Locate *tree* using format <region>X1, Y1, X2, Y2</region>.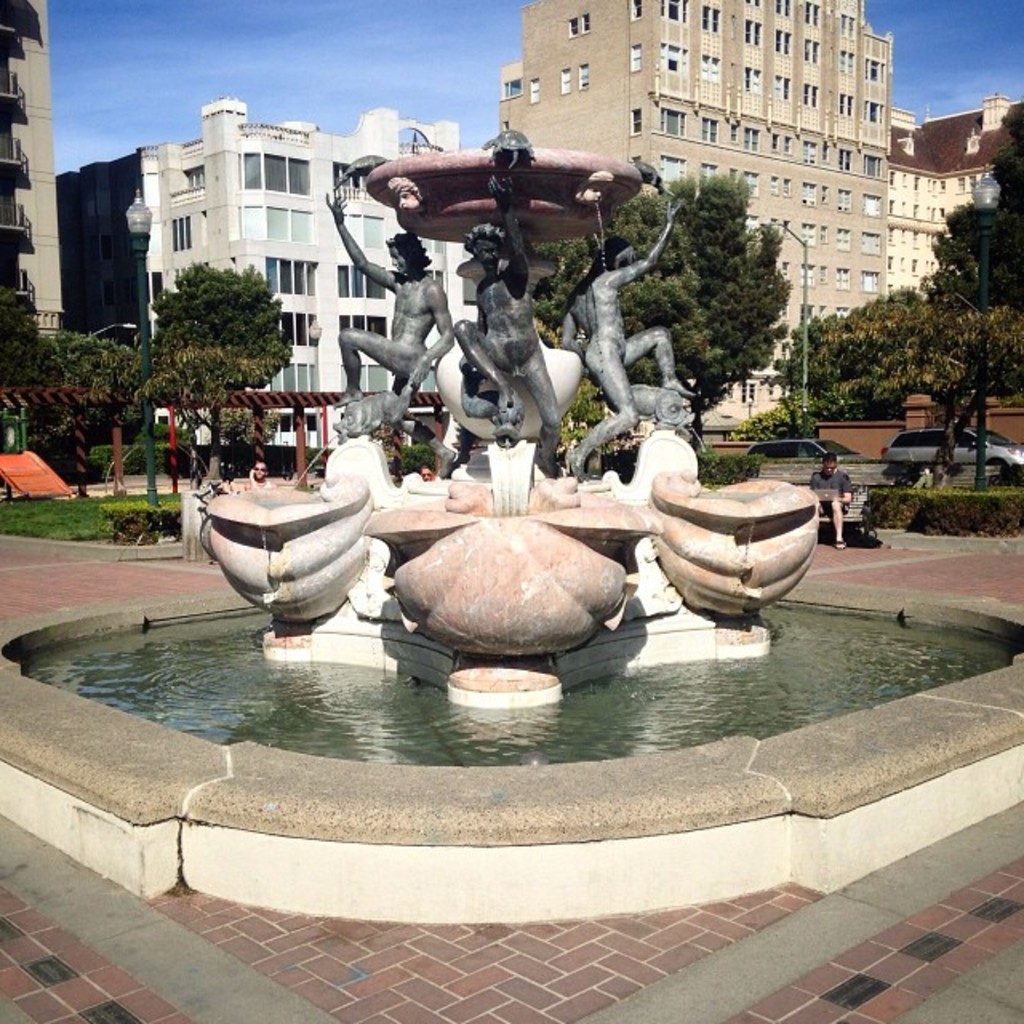
<region>930, 94, 1022, 306</region>.
